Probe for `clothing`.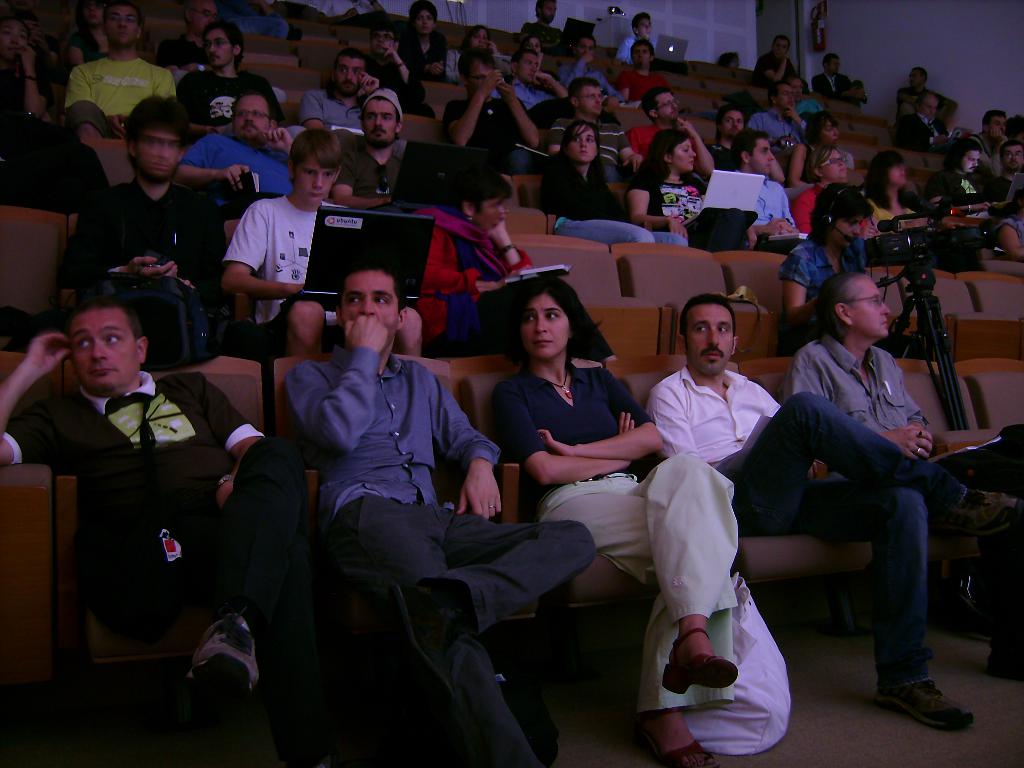
Probe result: box(399, 31, 451, 80).
